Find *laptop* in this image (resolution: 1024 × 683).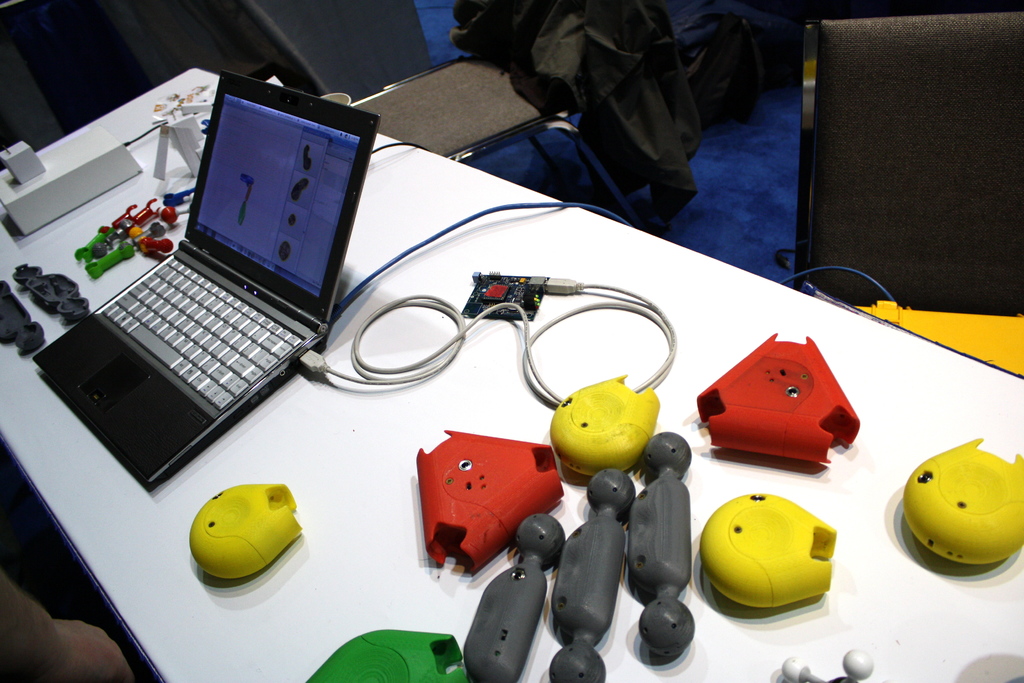
57,65,364,497.
